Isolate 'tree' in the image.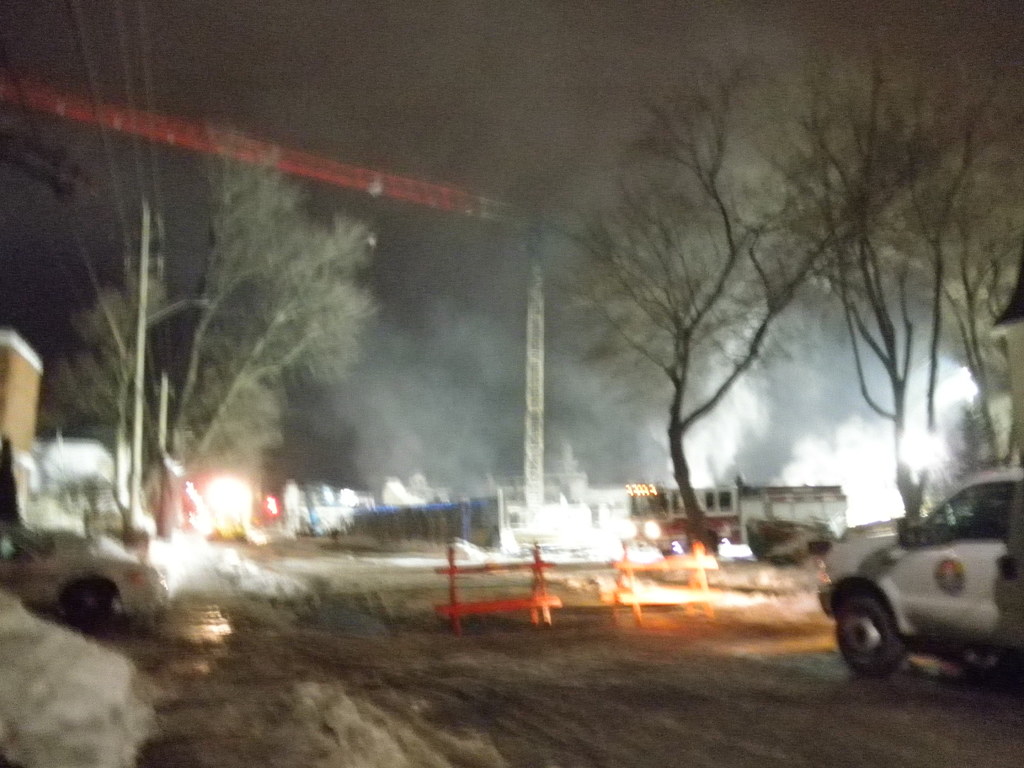
Isolated region: select_region(851, 0, 1023, 431).
